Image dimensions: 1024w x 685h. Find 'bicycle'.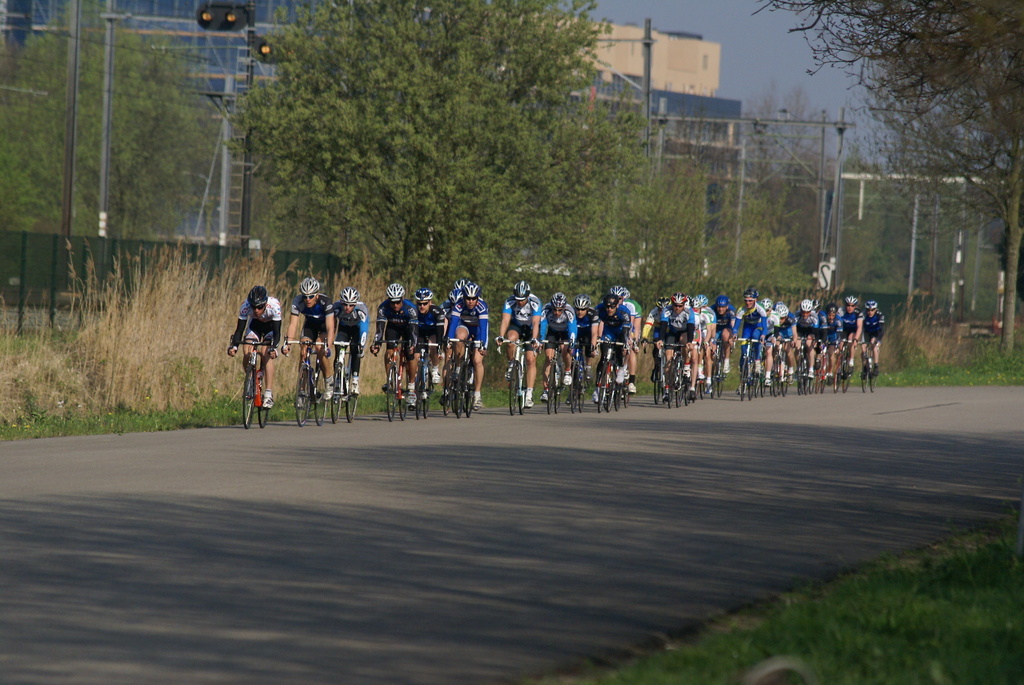
l=829, t=341, r=852, b=391.
